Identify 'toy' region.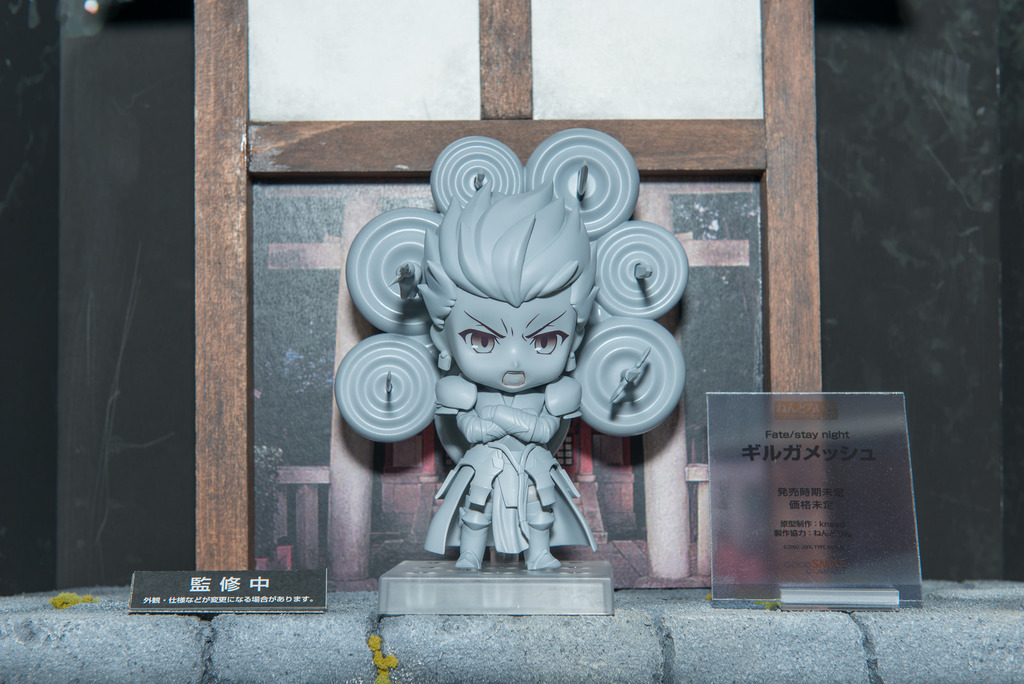
Region: <region>326, 133, 699, 577</region>.
